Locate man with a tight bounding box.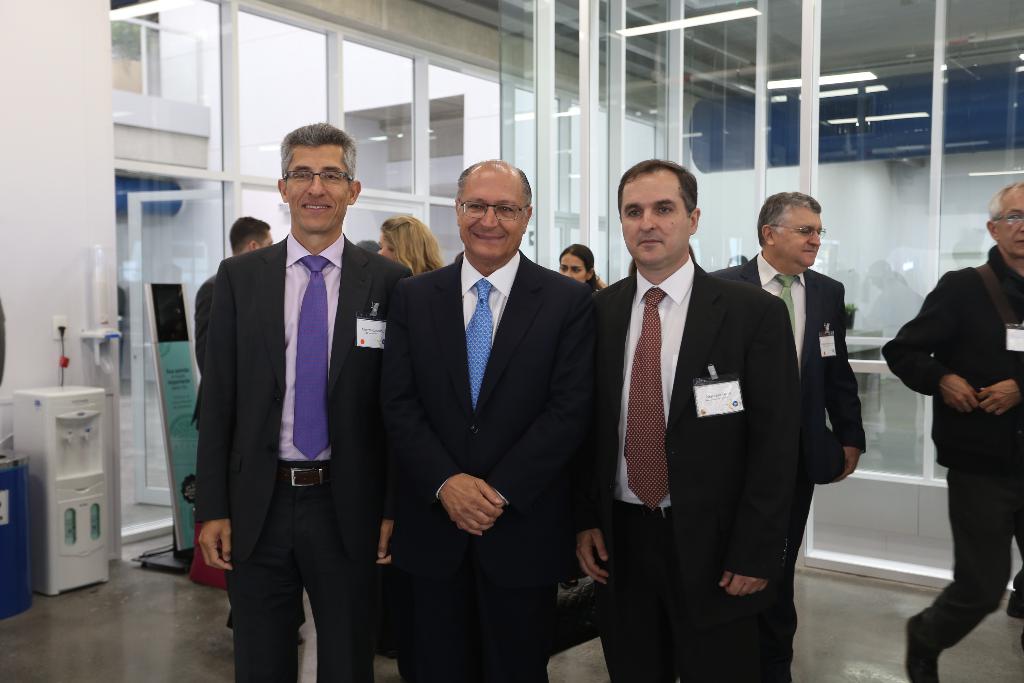
bbox=[193, 212, 276, 373].
